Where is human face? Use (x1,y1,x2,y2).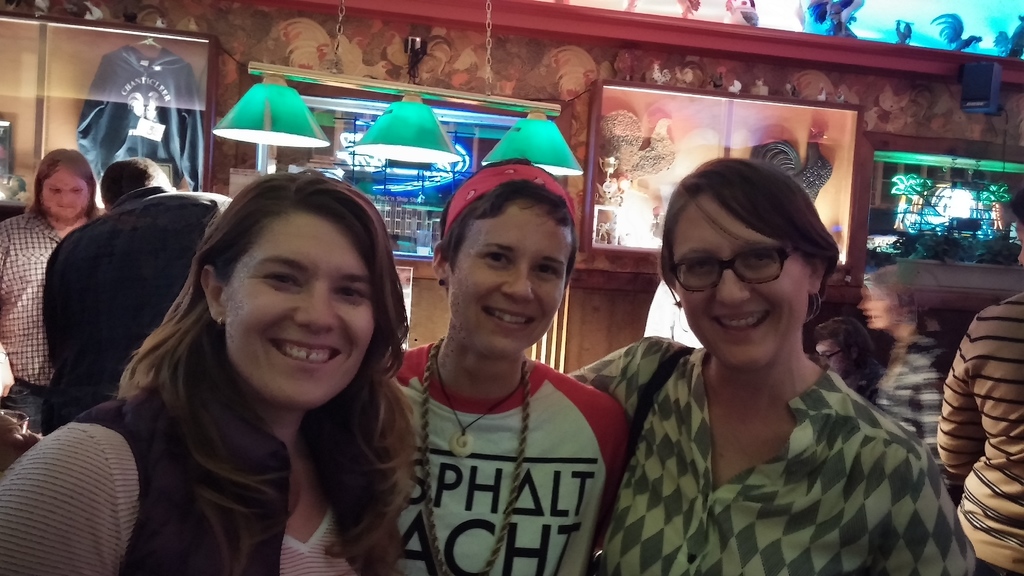
(454,199,579,348).
